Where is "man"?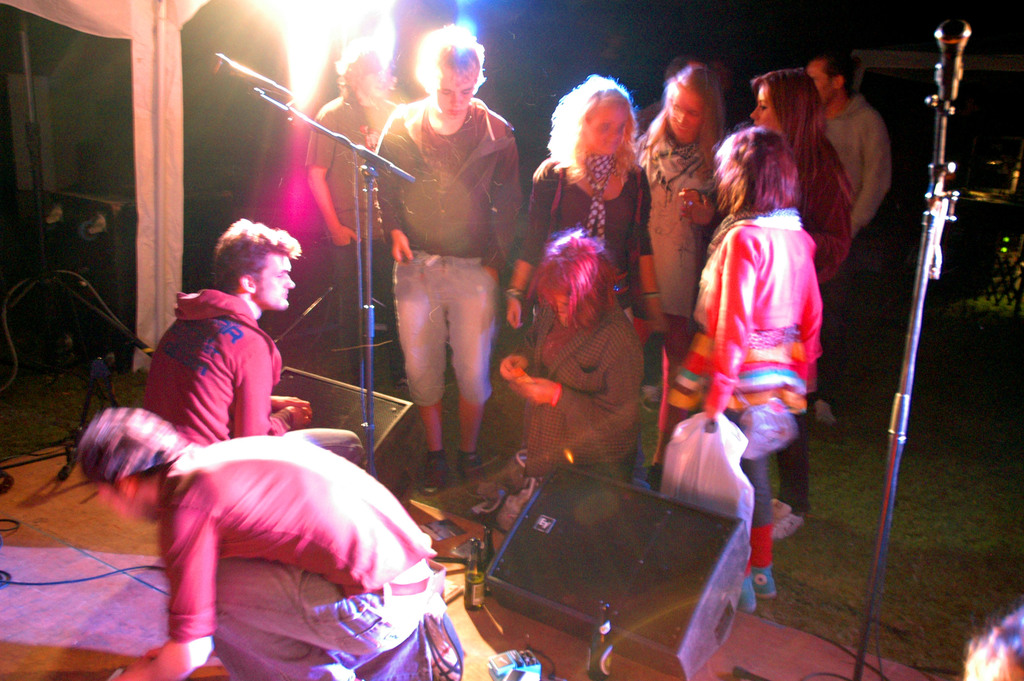
(left=145, top=216, right=368, bottom=469).
